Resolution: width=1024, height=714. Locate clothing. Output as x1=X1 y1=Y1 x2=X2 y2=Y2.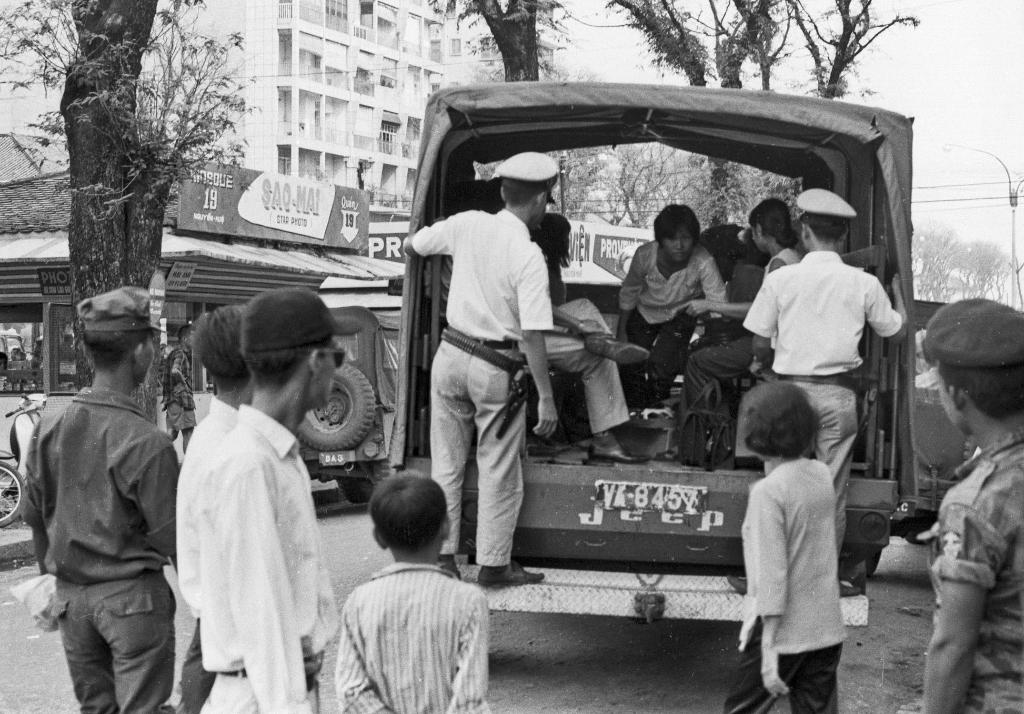
x1=180 y1=621 x2=215 y2=713.
